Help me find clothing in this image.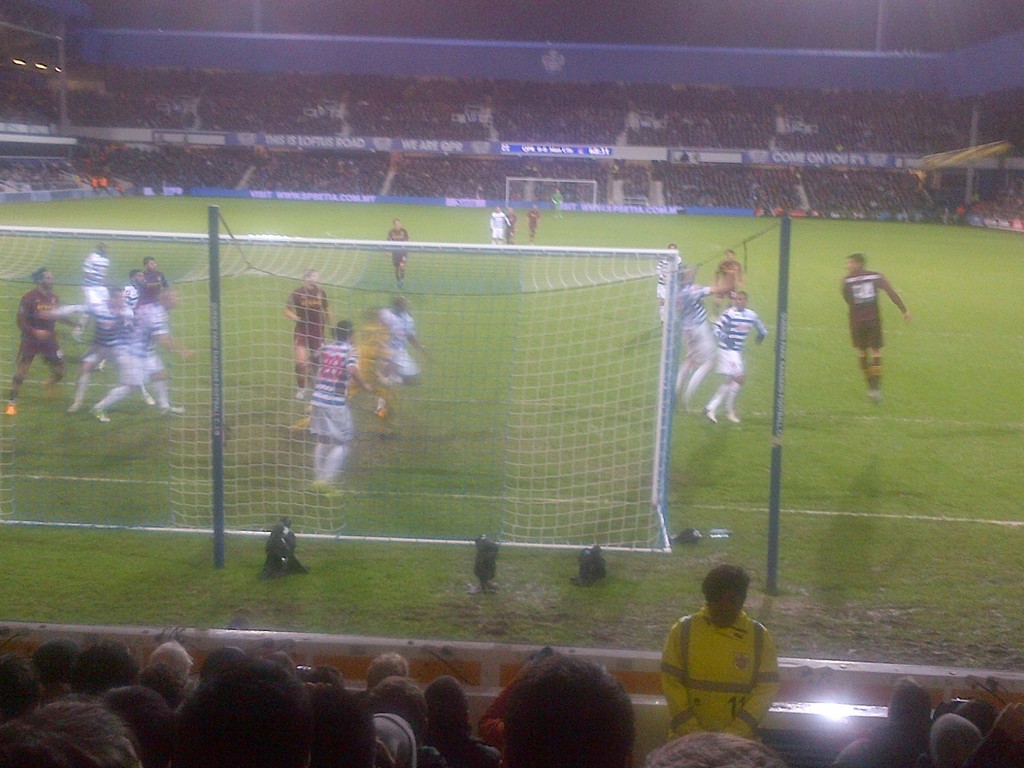
Found it: rect(376, 301, 416, 399).
